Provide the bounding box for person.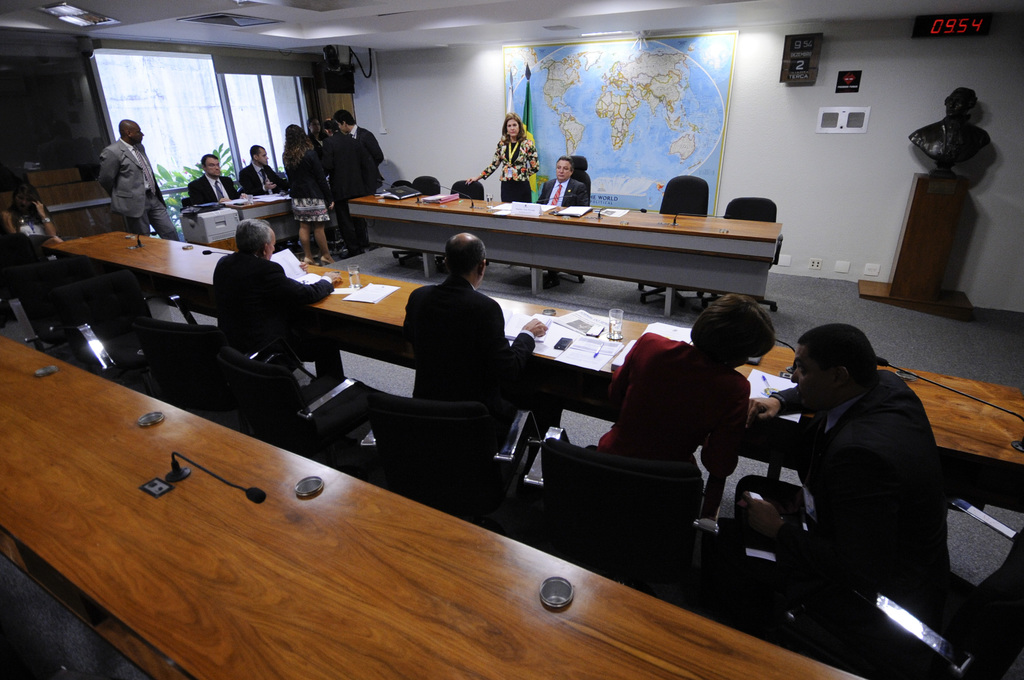
1,174,68,281.
